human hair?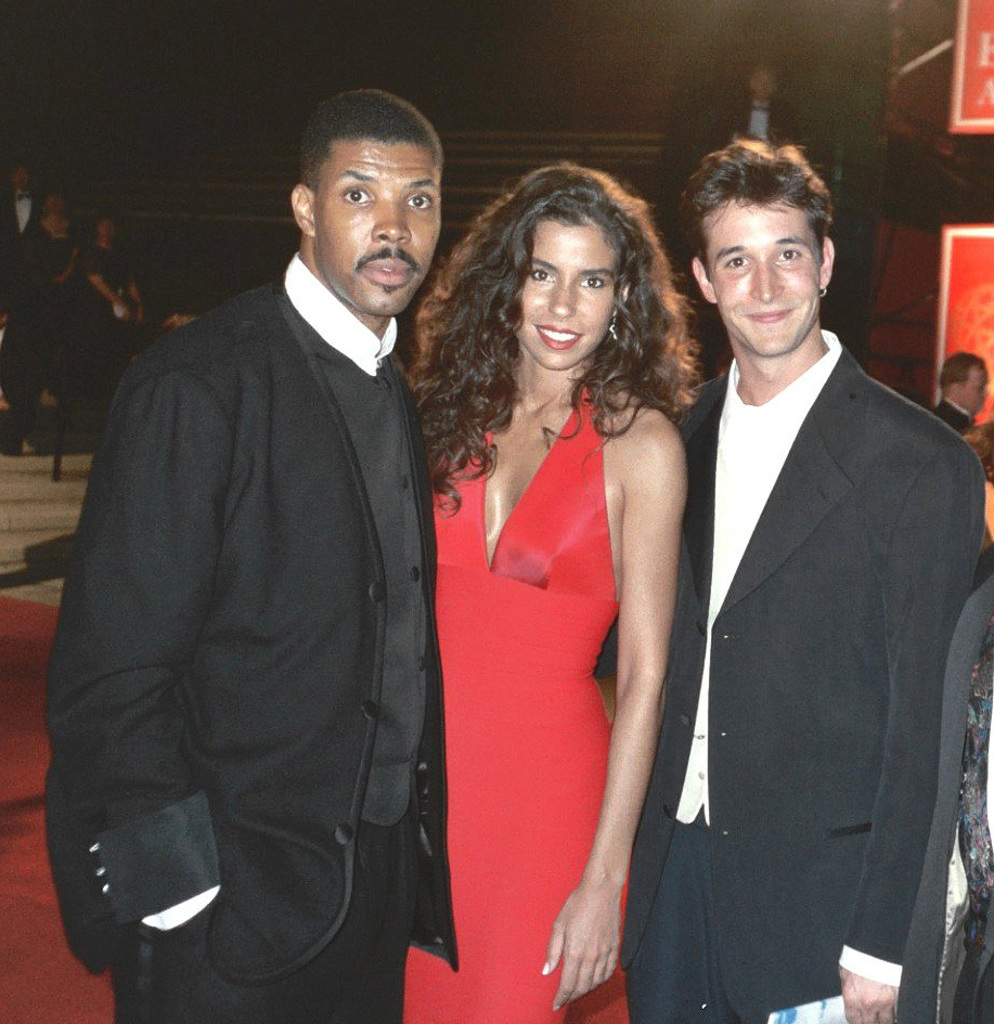
box(939, 353, 985, 392)
